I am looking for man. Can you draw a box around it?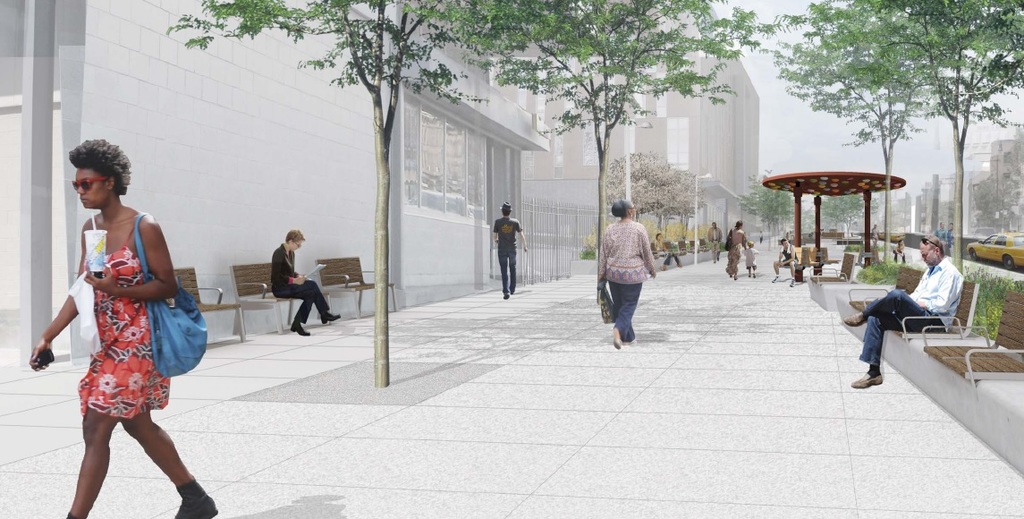
Sure, the bounding box is x1=828, y1=230, x2=961, y2=385.
